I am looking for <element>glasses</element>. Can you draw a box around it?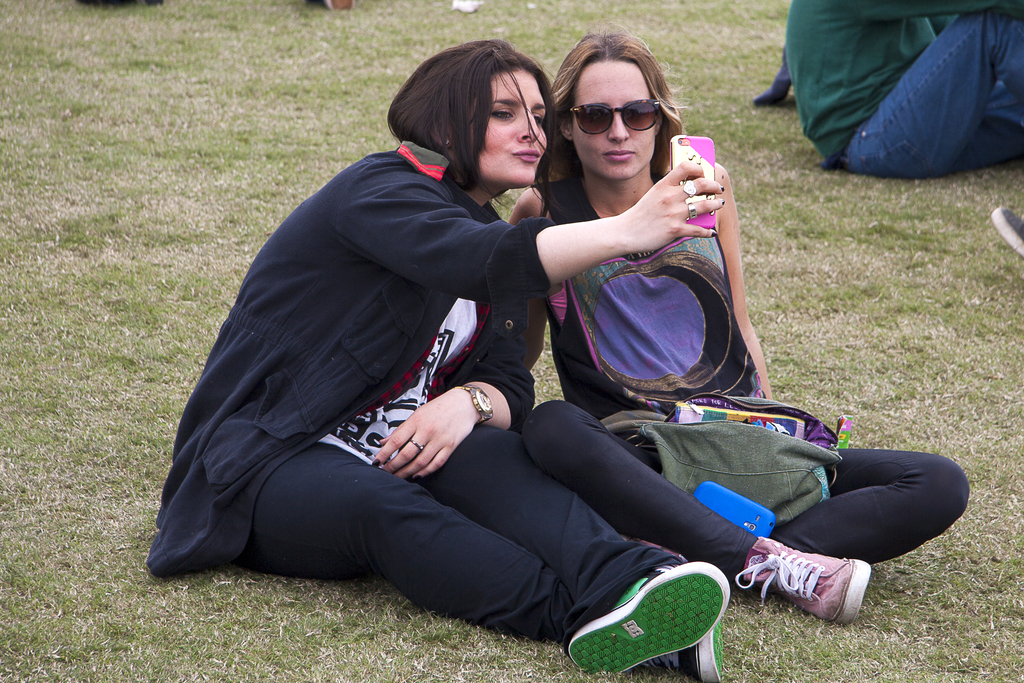
Sure, the bounding box is (562,98,671,138).
